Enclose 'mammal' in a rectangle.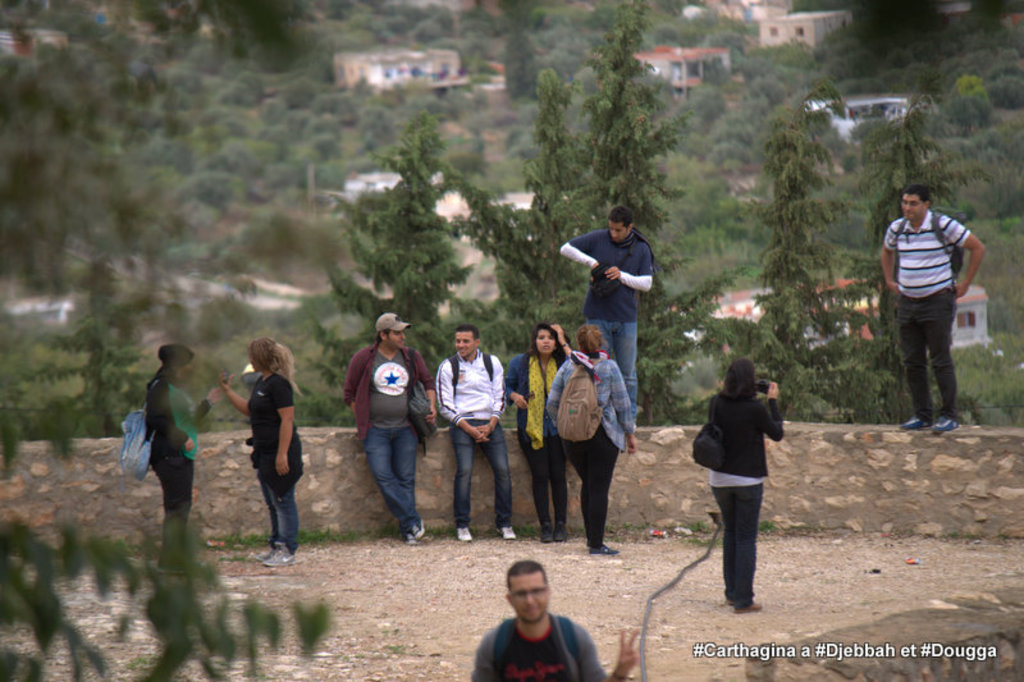
crop(340, 310, 439, 543).
